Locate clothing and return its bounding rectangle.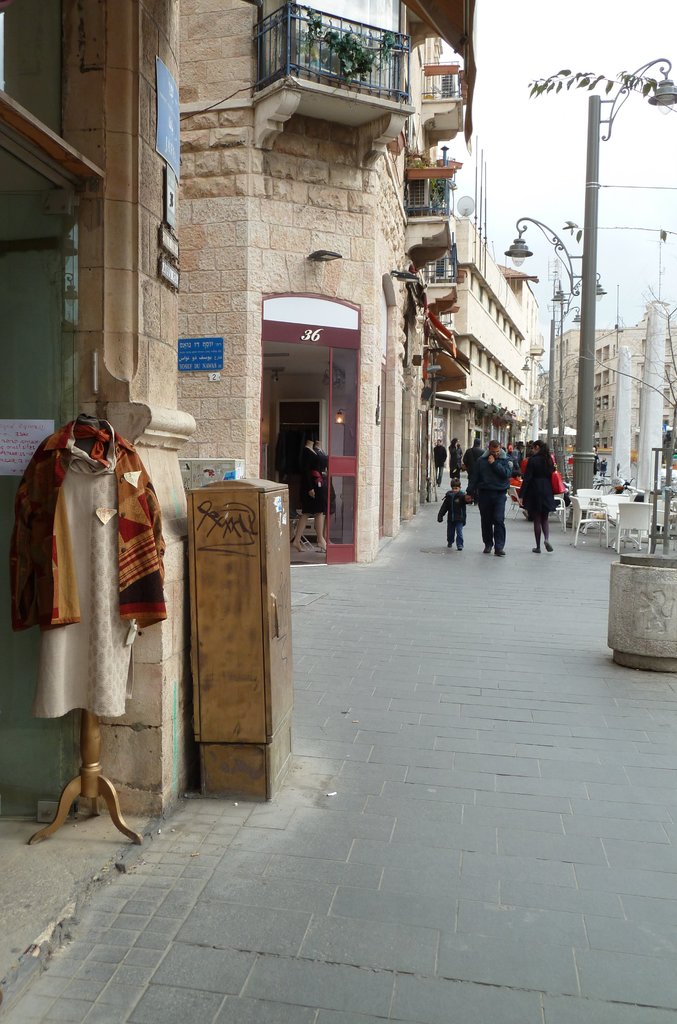
bbox=(516, 447, 558, 514).
